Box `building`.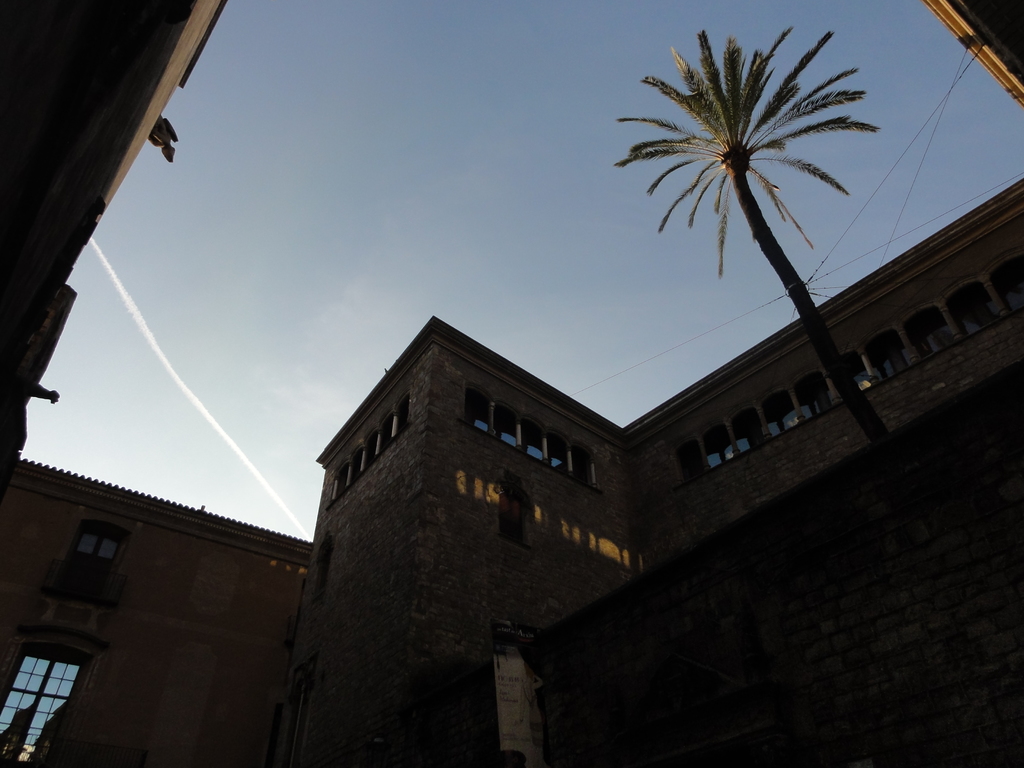
Rect(0, 0, 1023, 767).
